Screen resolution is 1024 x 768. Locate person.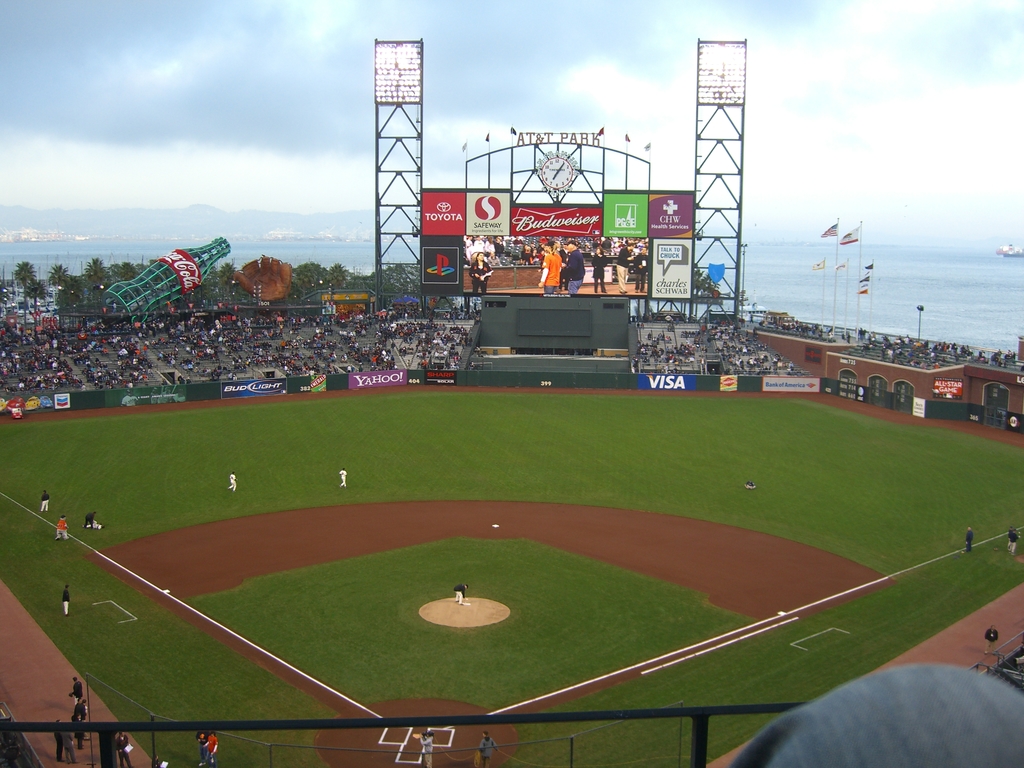
[left=963, top=525, right=974, bottom=554].
